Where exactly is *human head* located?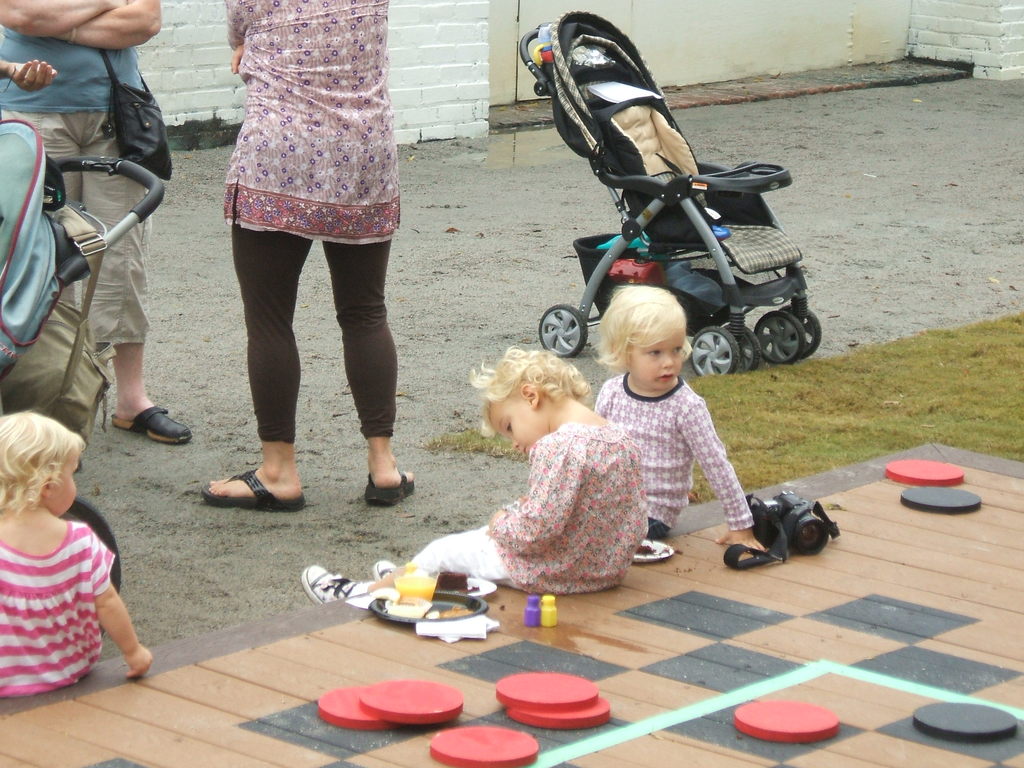
Its bounding box is x1=476 y1=352 x2=559 y2=452.
